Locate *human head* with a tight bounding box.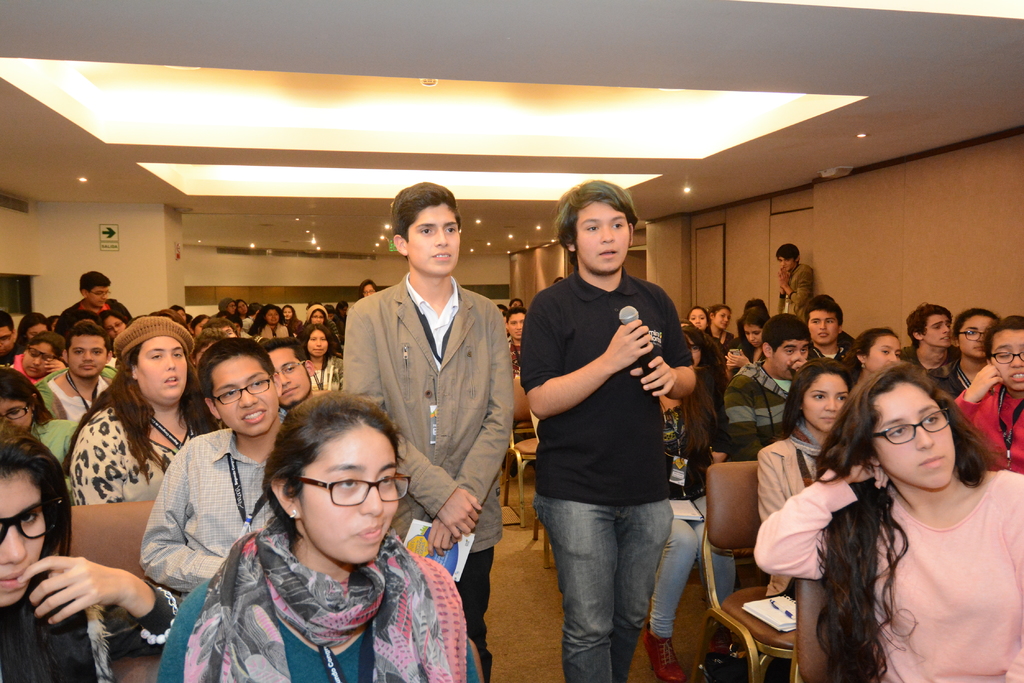
region(261, 305, 280, 328).
